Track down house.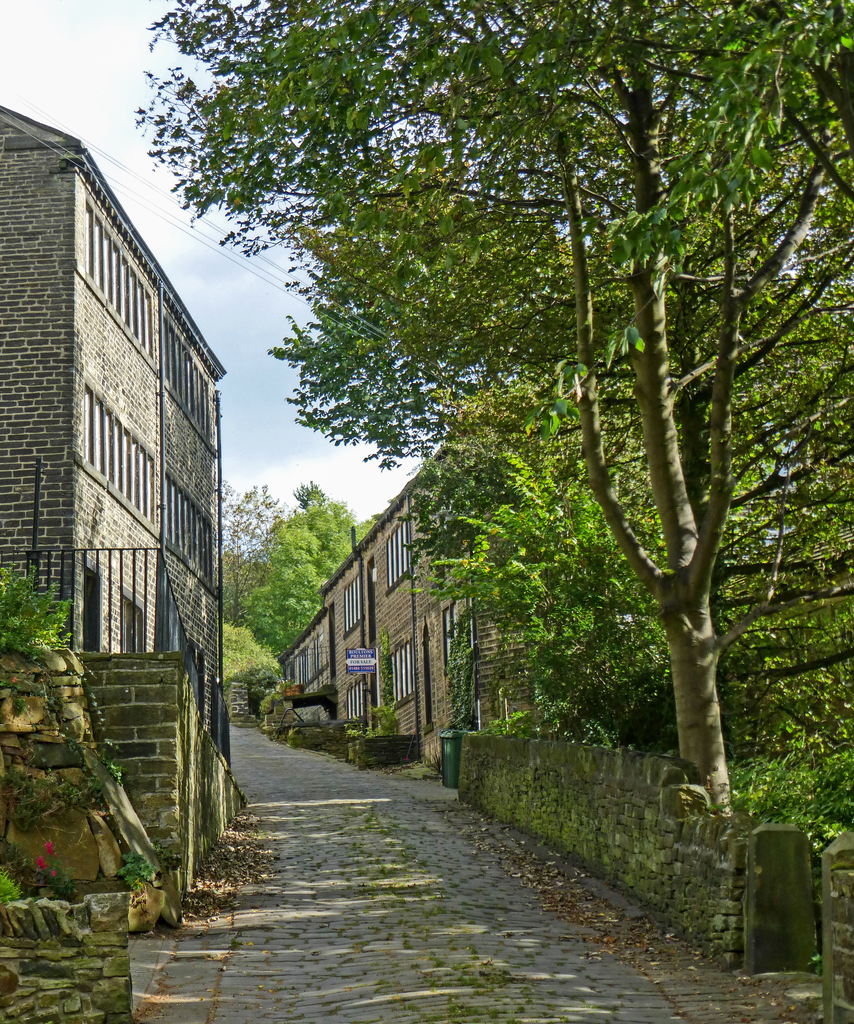
Tracked to bbox=(0, 102, 248, 1020).
